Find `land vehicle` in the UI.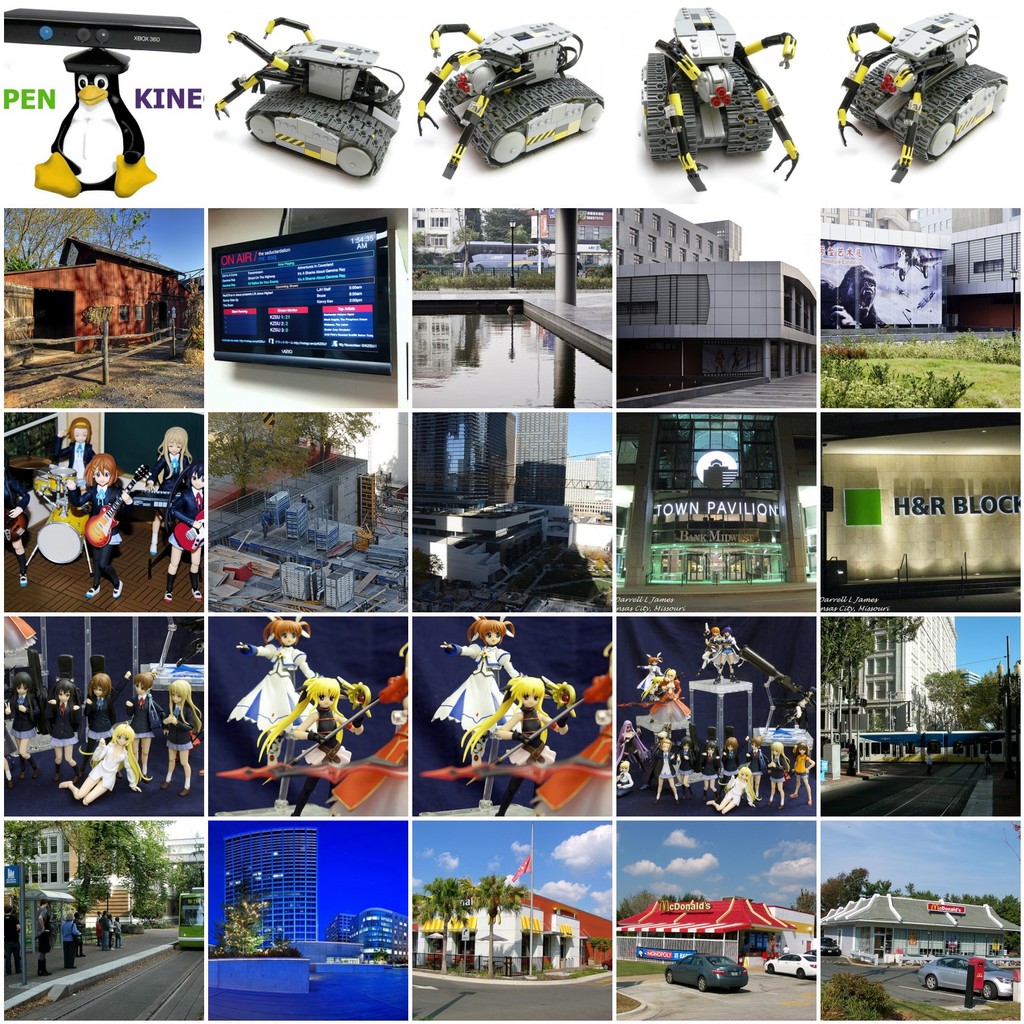
UI element at (left=637, top=6, right=800, bottom=192).
